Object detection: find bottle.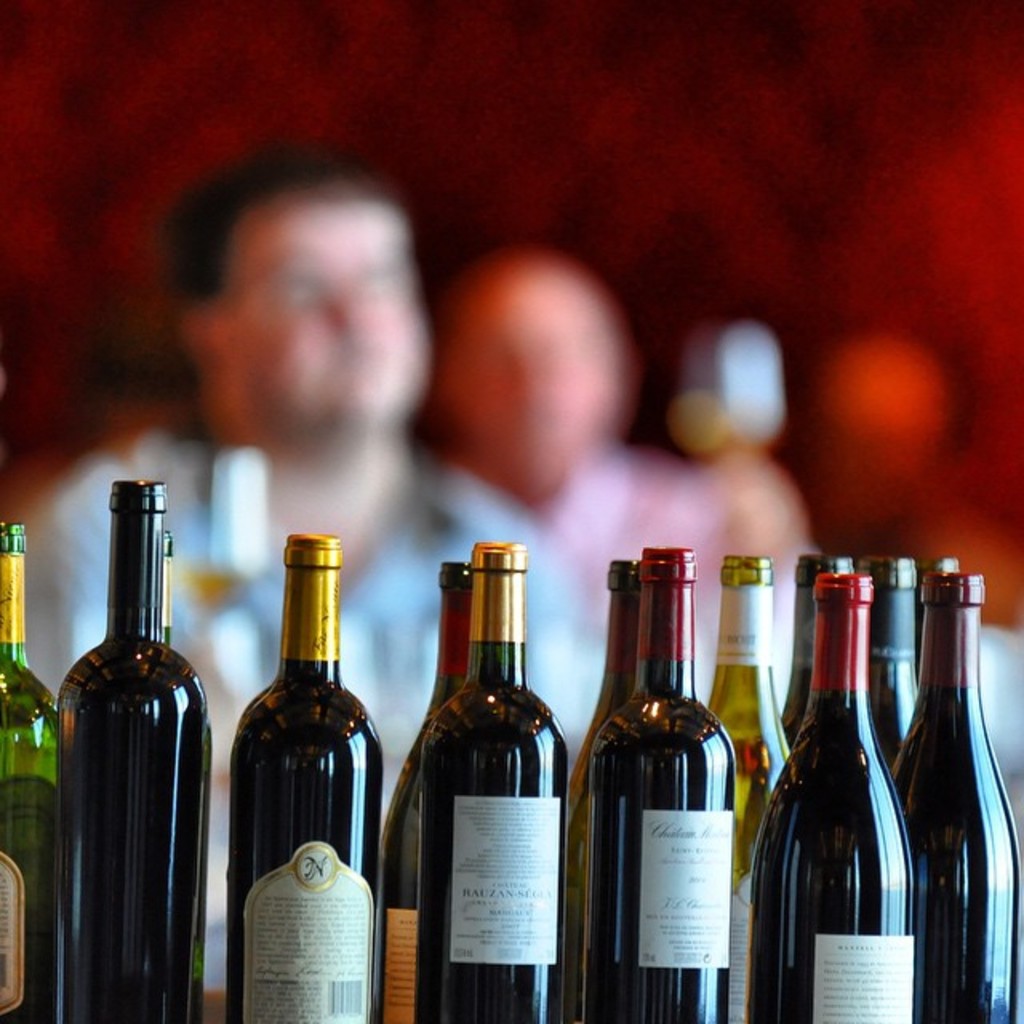
[854, 544, 922, 762].
